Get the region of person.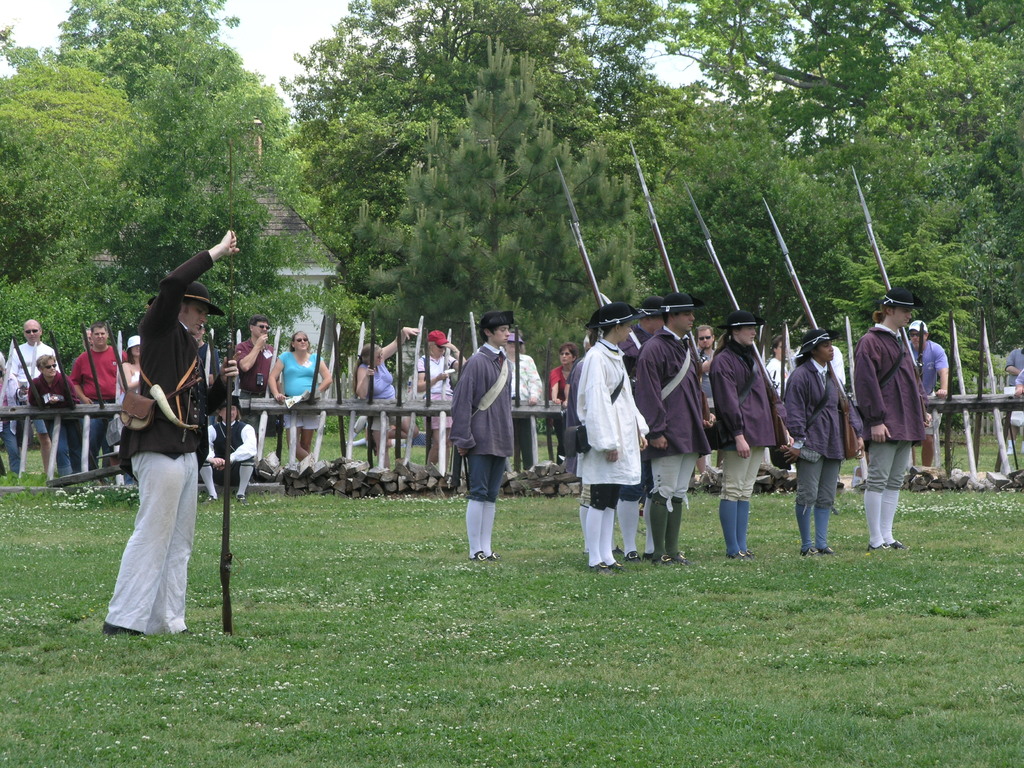
l=26, t=355, r=74, b=480.
